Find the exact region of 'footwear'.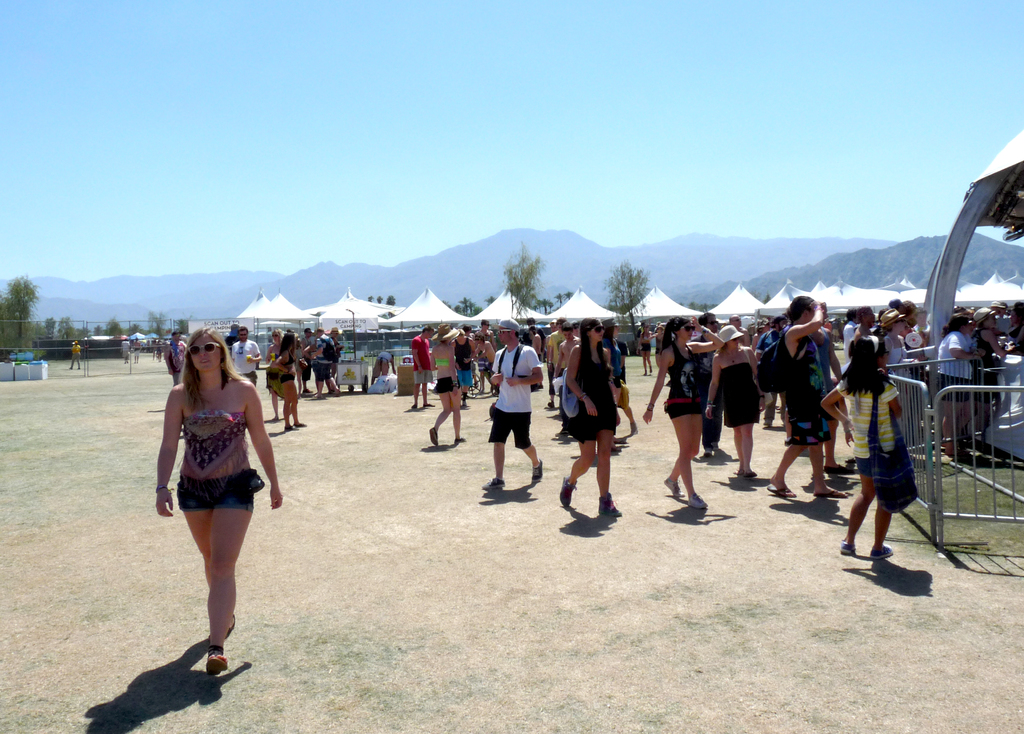
Exact region: select_region(838, 535, 856, 555).
